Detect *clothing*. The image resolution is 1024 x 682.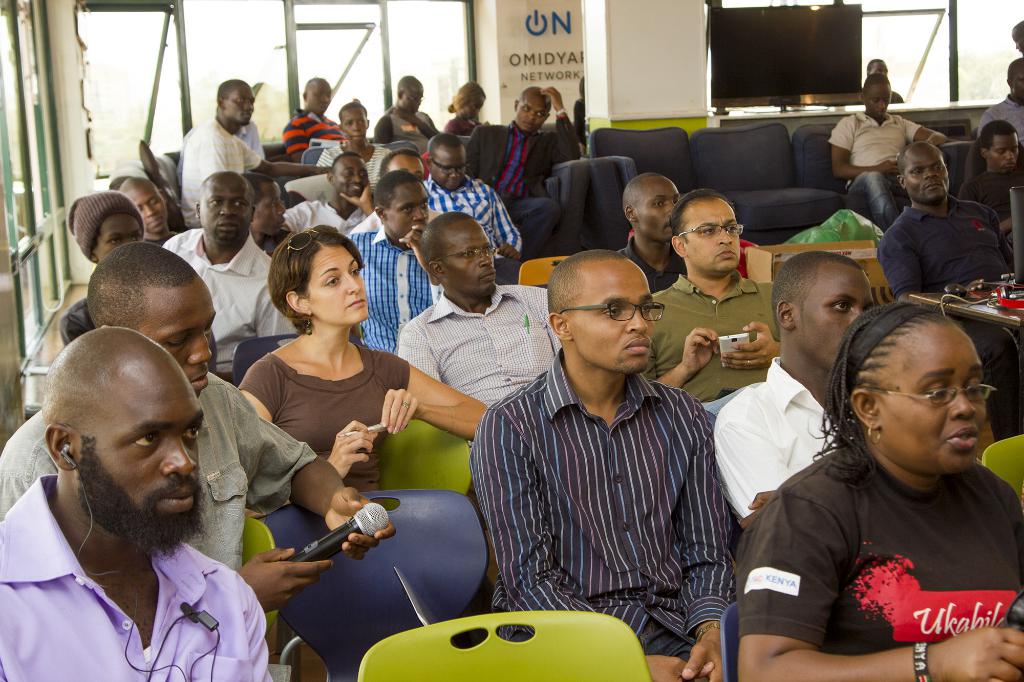
950,153,1023,250.
